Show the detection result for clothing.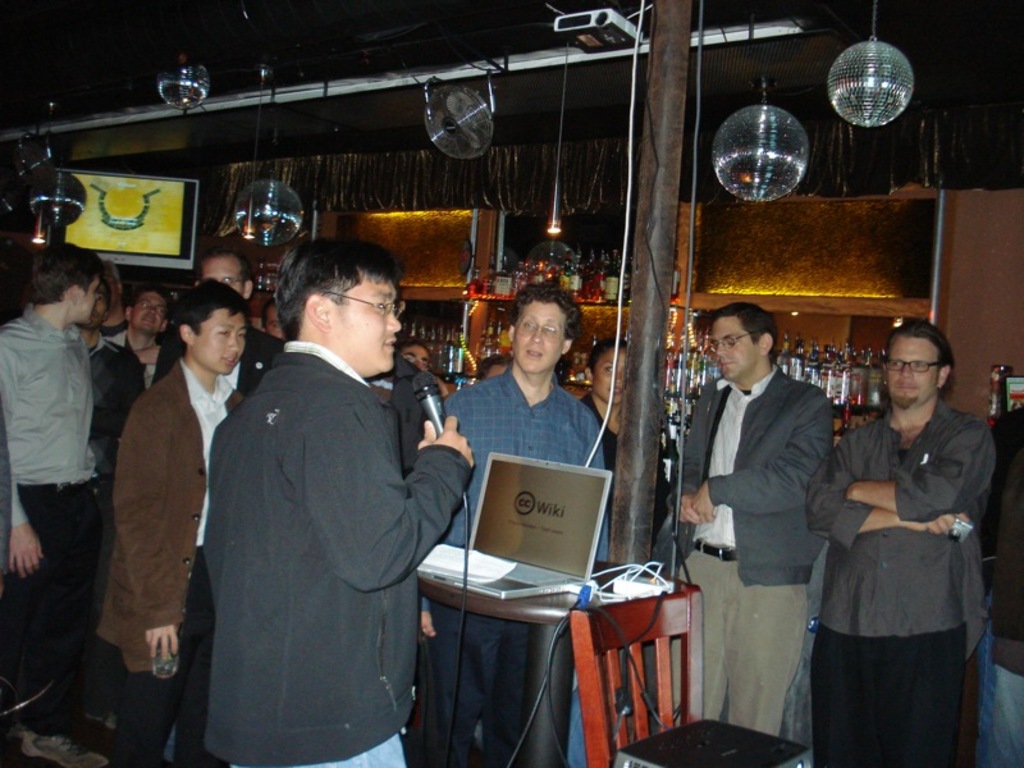
bbox=(421, 362, 607, 765).
